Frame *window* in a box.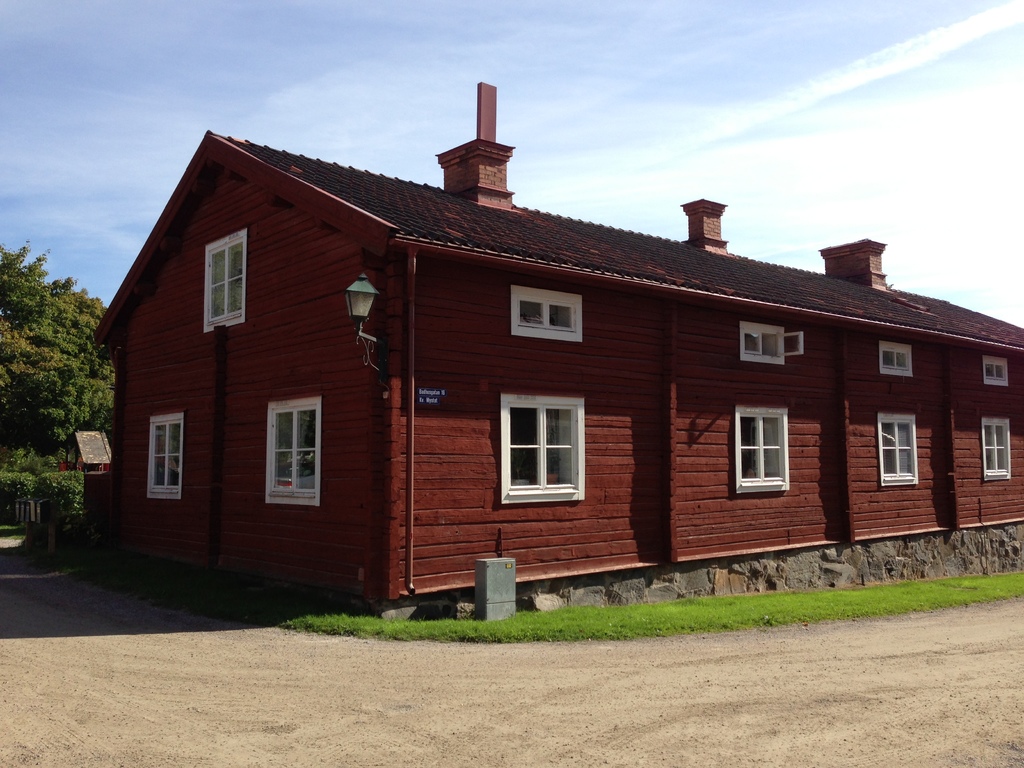
locate(262, 395, 322, 508).
